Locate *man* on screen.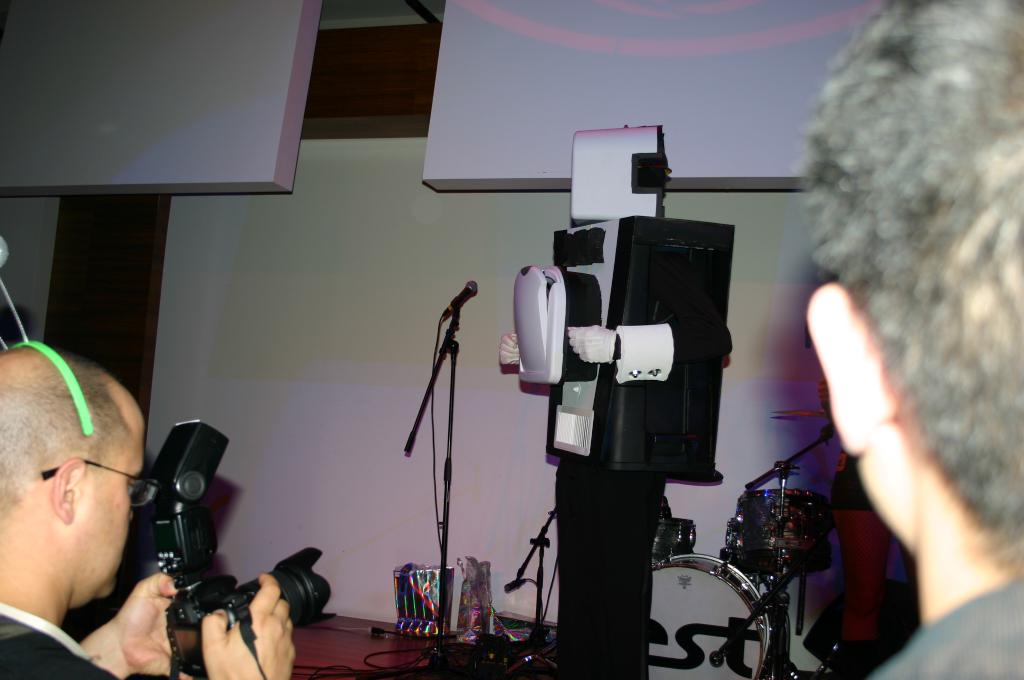
On screen at <box>0,344,295,679</box>.
